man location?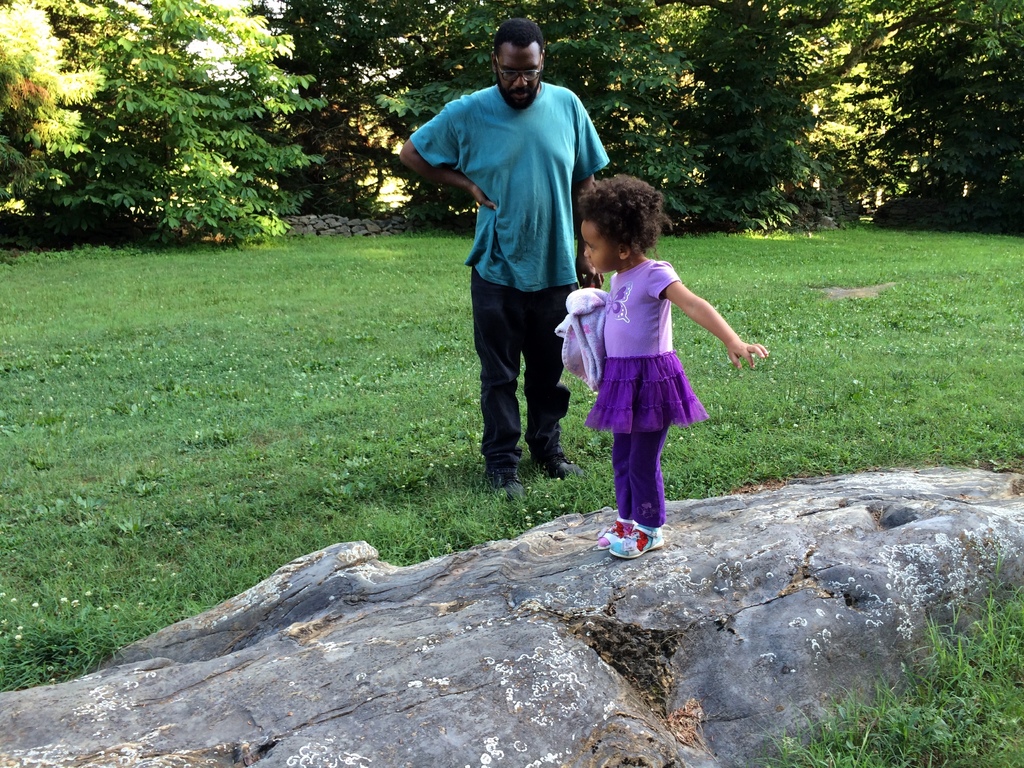
box=[410, 44, 609, 504]
